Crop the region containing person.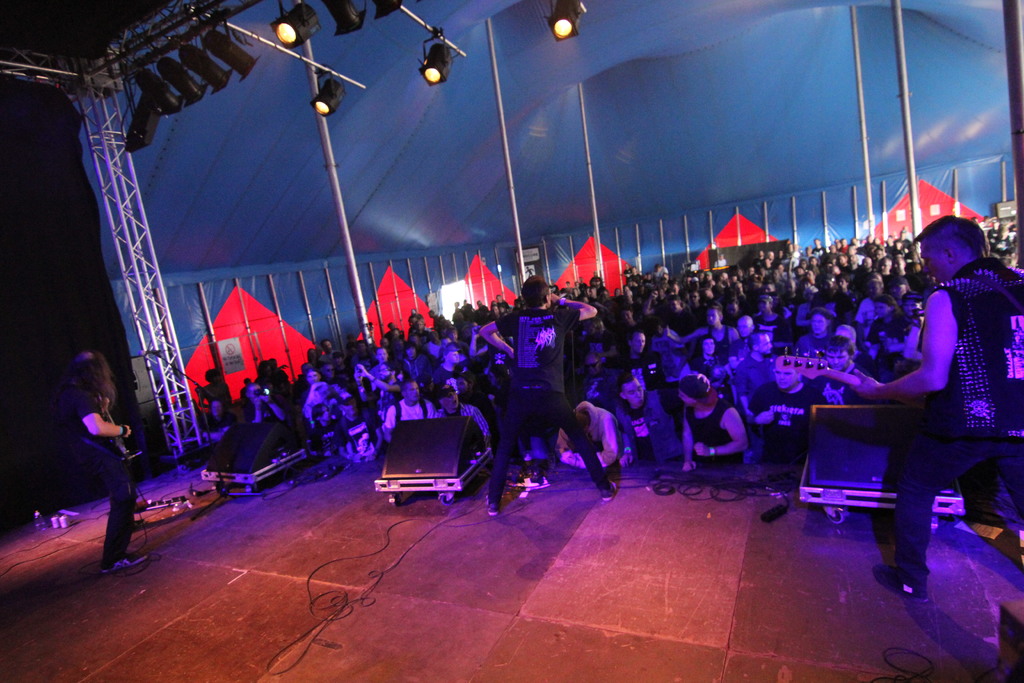
Crop region: <bbox>462, 304, 478, 325</bbox>.
